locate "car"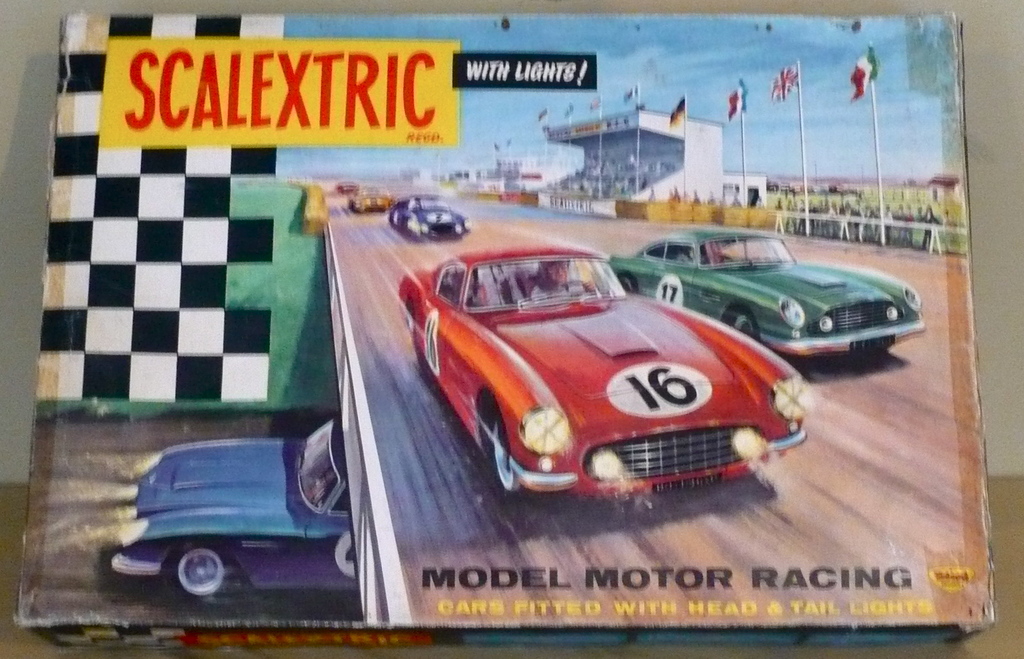
rect(386, 193, 473, 241)
